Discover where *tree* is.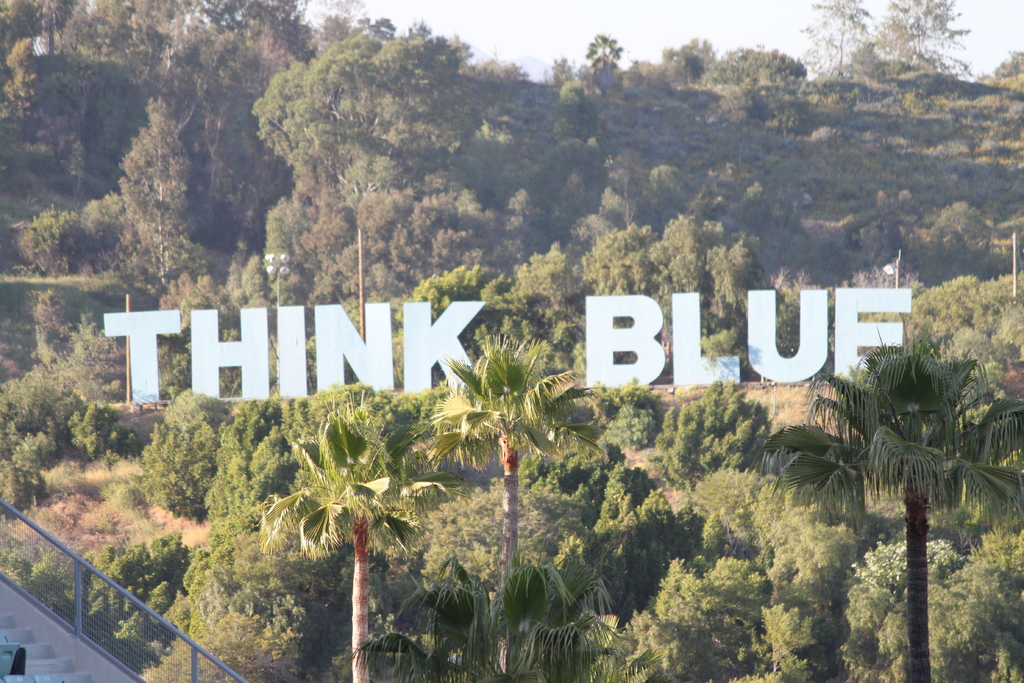
Discovered at l=419, t=327, r=598, b=682.
